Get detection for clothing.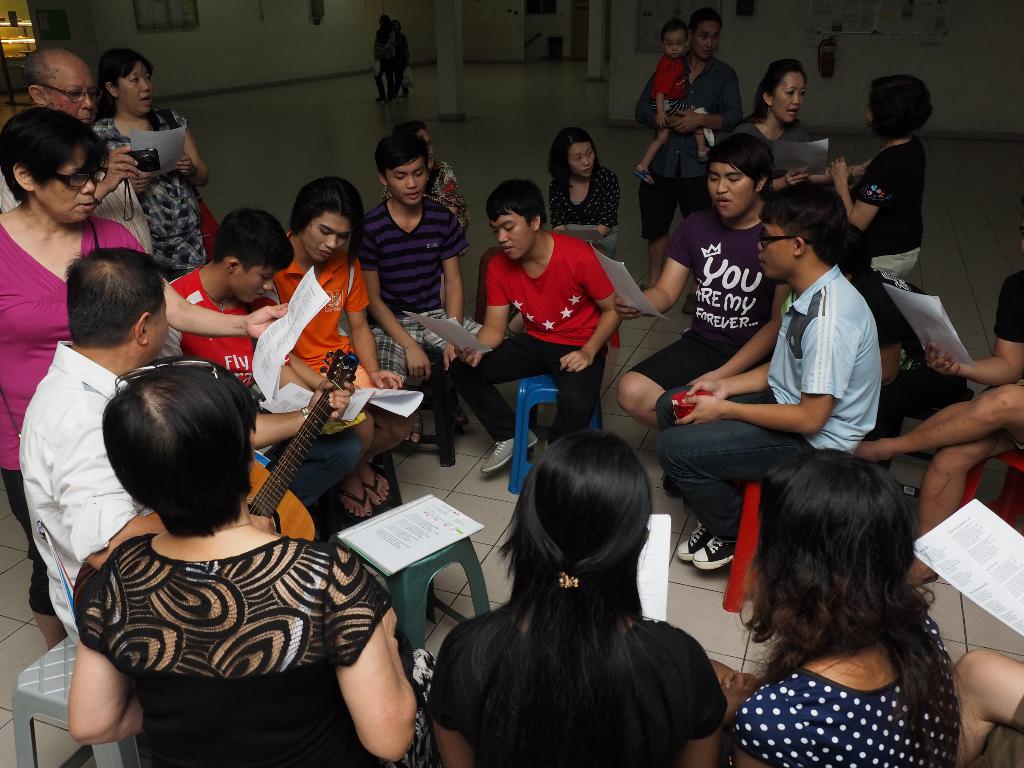
Detection: [left=844, top=135, right=928, bottom=278].
